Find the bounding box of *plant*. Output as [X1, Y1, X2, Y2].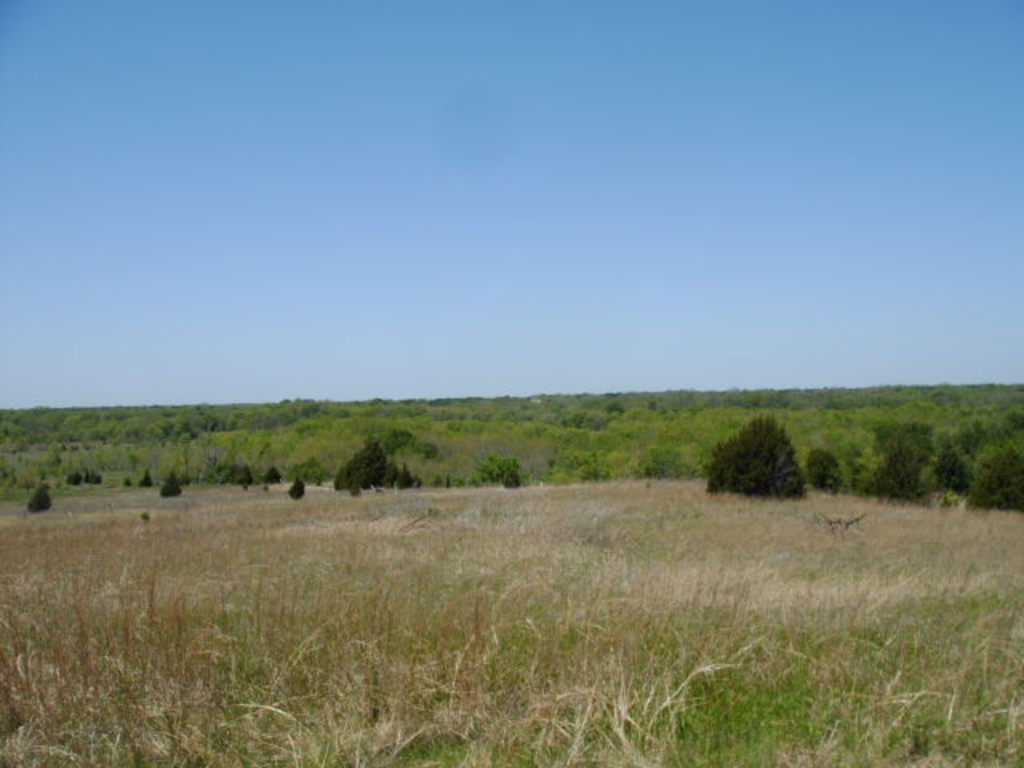
[80, 470, 102, 490].
